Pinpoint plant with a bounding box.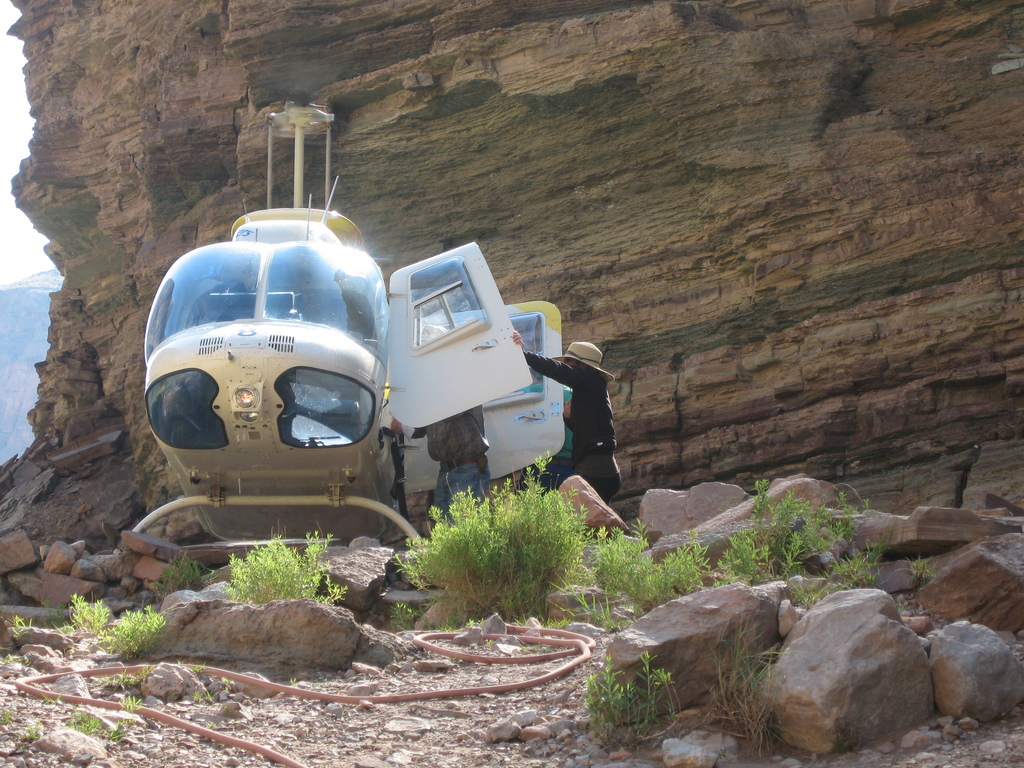
{"left": 712, "top": 476, "right": 895, "bottom": 612}.
